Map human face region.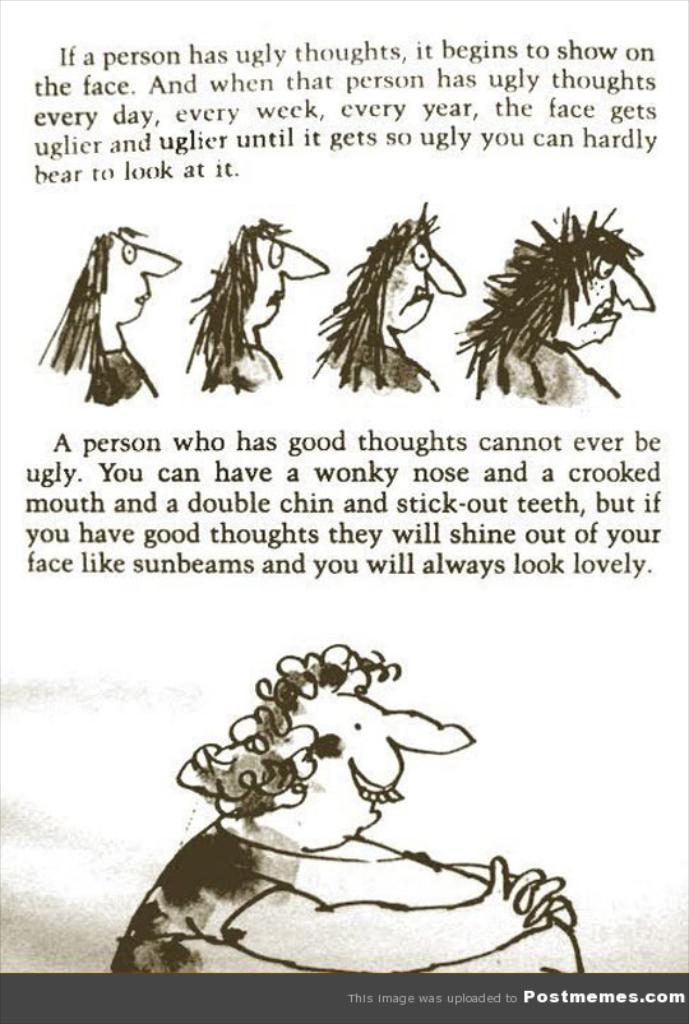
Mapped to bbox=(554, 263, 647, 349).
